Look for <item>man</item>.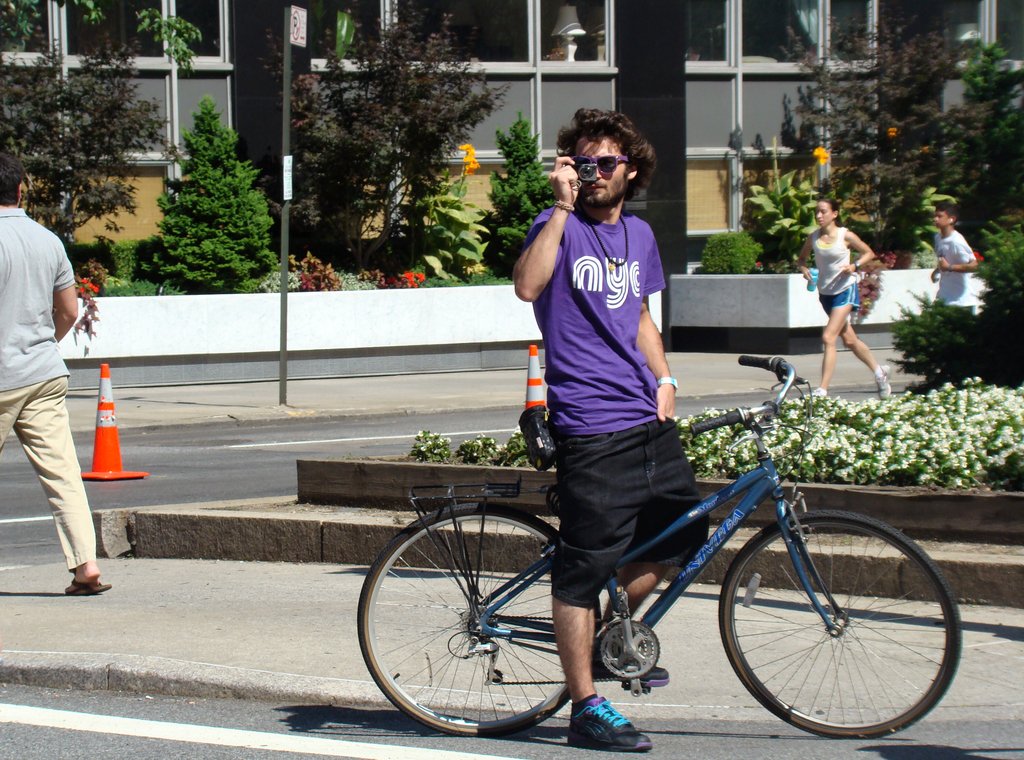
Found: box(6, 197, 113, 605).
